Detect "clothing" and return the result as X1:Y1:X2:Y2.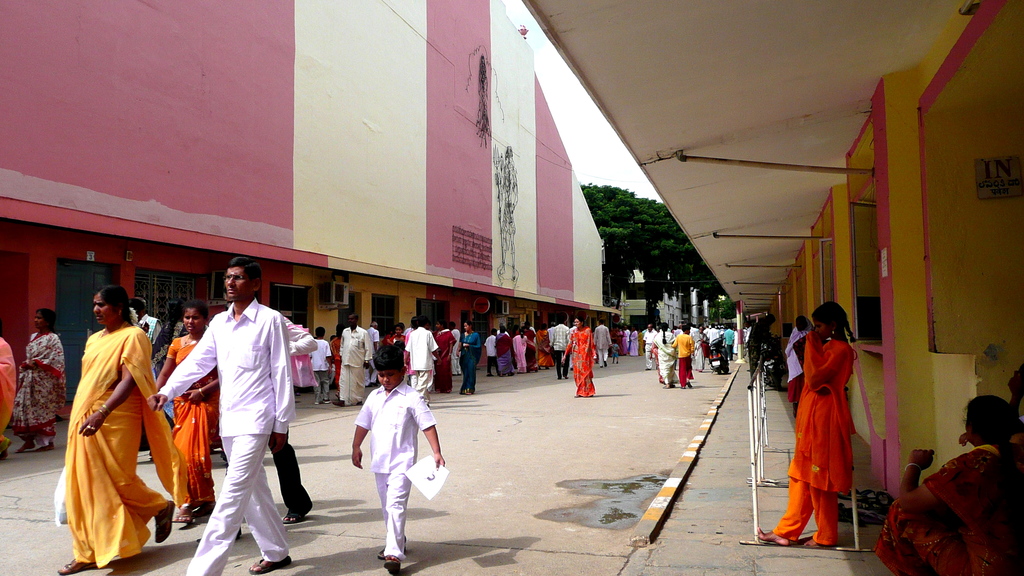
221:314:318:538.
